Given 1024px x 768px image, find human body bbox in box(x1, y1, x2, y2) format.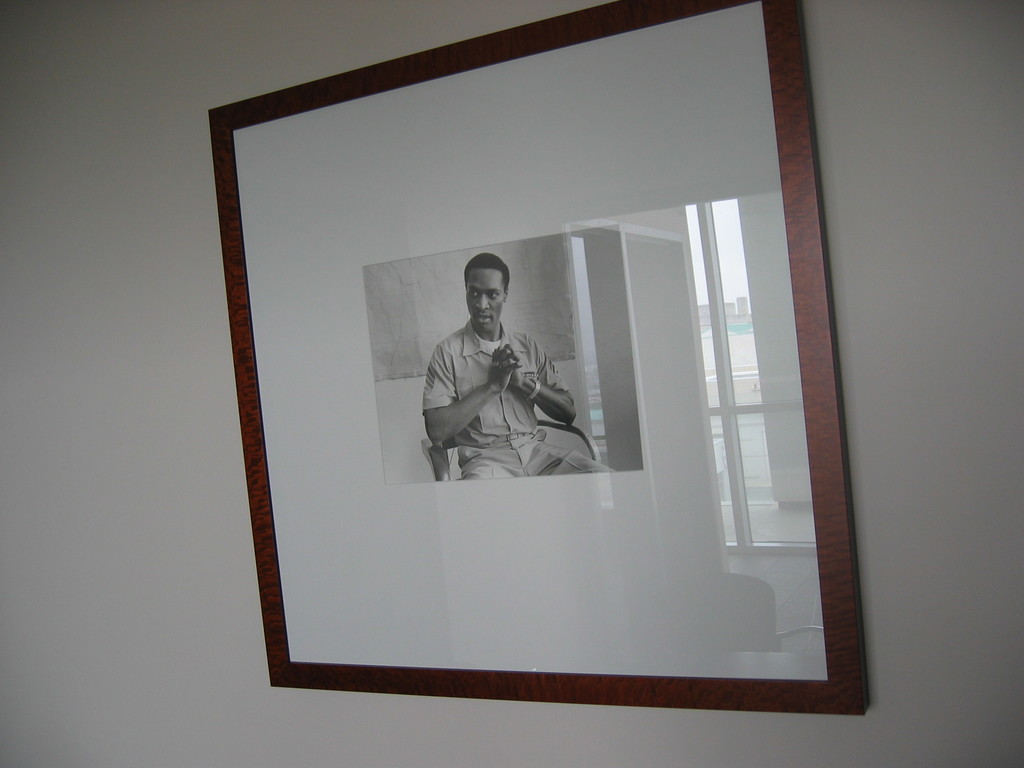
box(424, 321, 614, 479).
